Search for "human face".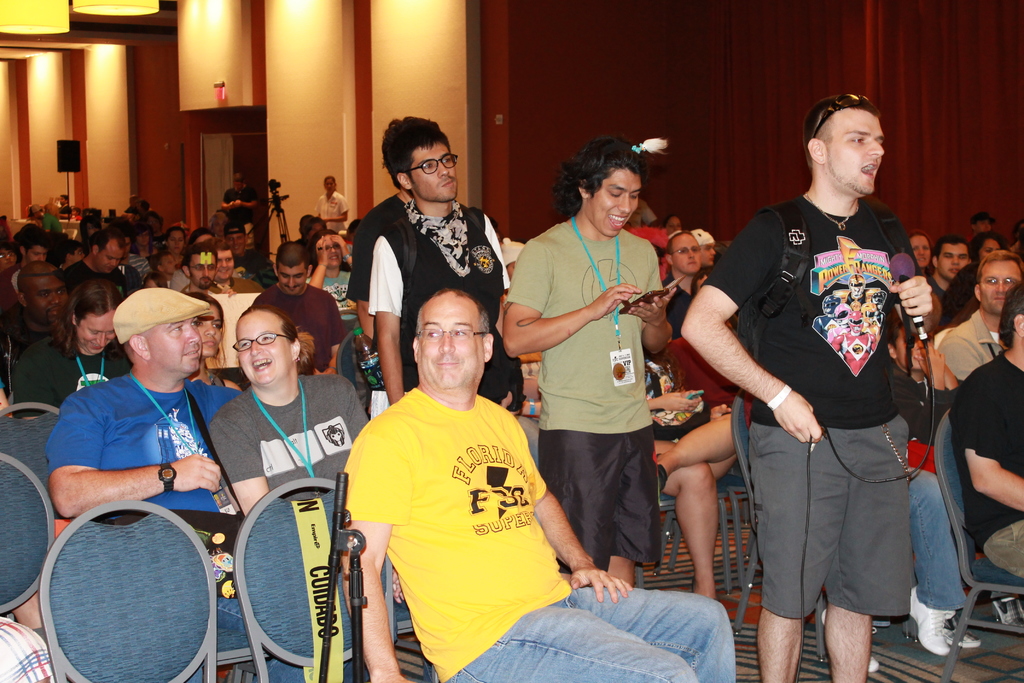
Found at [x1=319, y1=235, x2=345, y2=270].
